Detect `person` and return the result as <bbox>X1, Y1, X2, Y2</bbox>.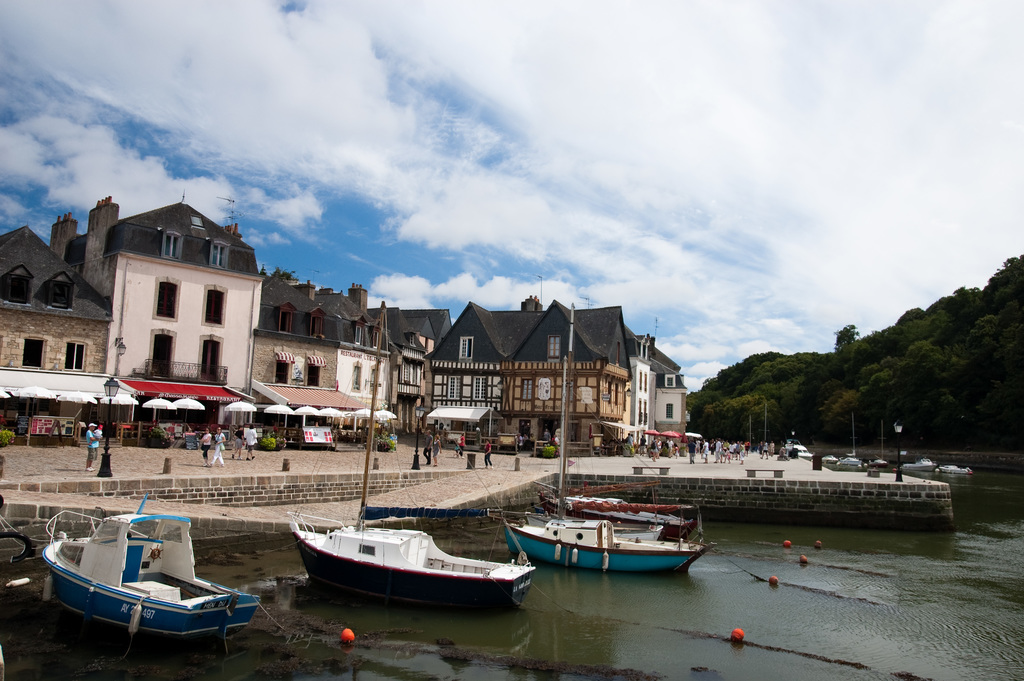
<bbox>231, 425, 245, 459</bbox>.
